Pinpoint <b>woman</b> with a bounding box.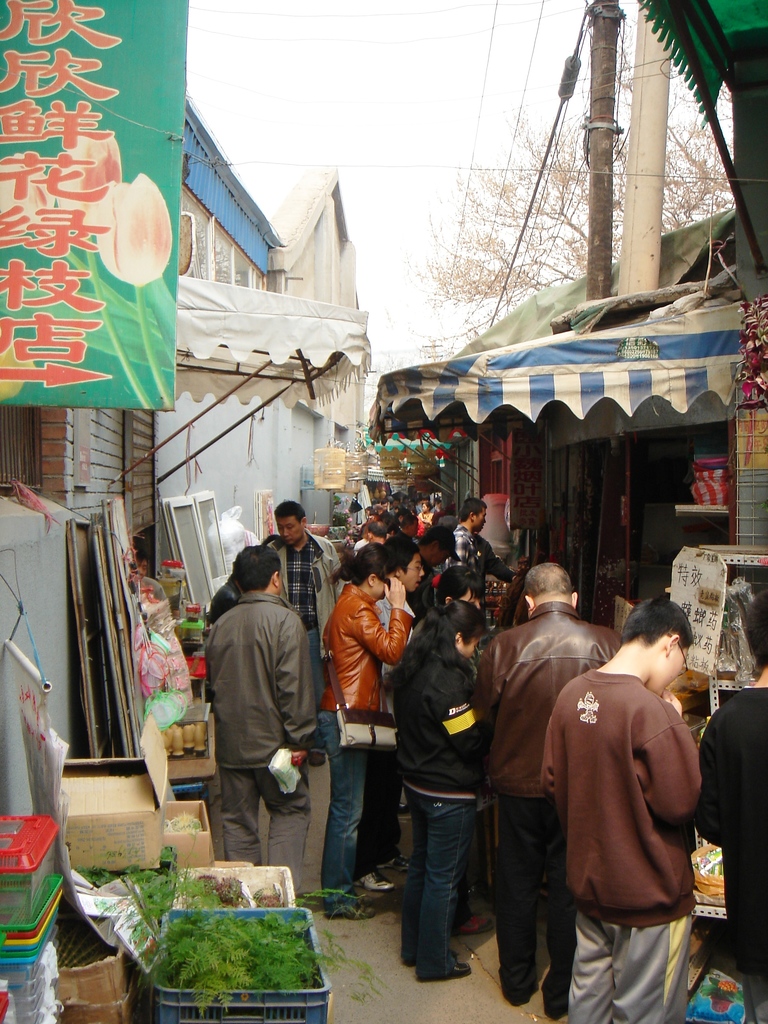
{"left": 314, "top": 540, "right": 415, "bottom": 920}.
